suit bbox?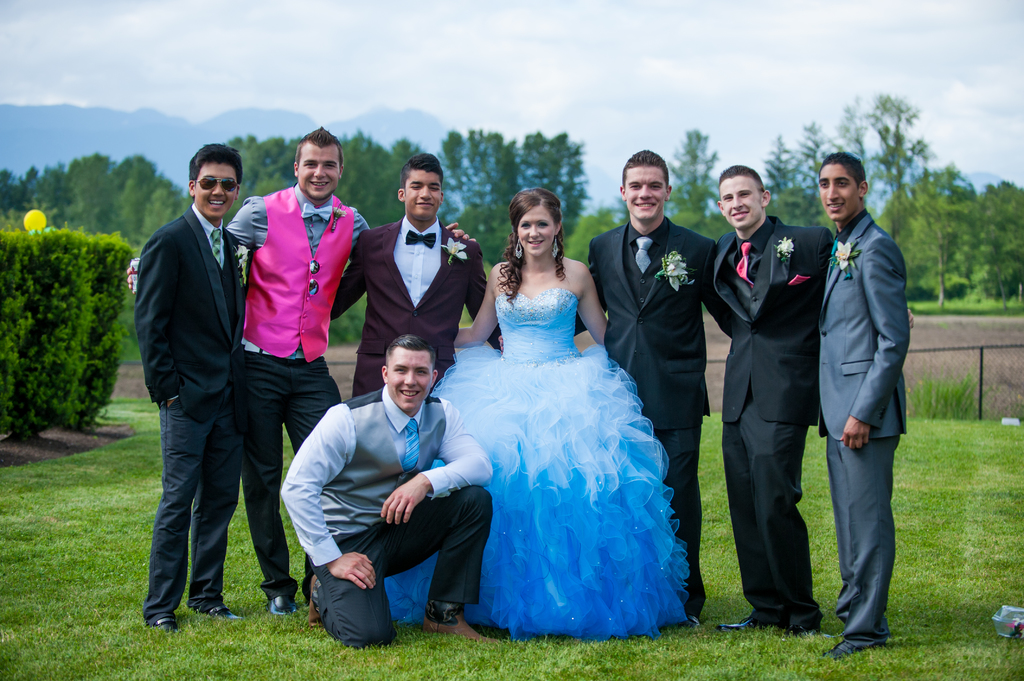
710, 214, 833, 634
